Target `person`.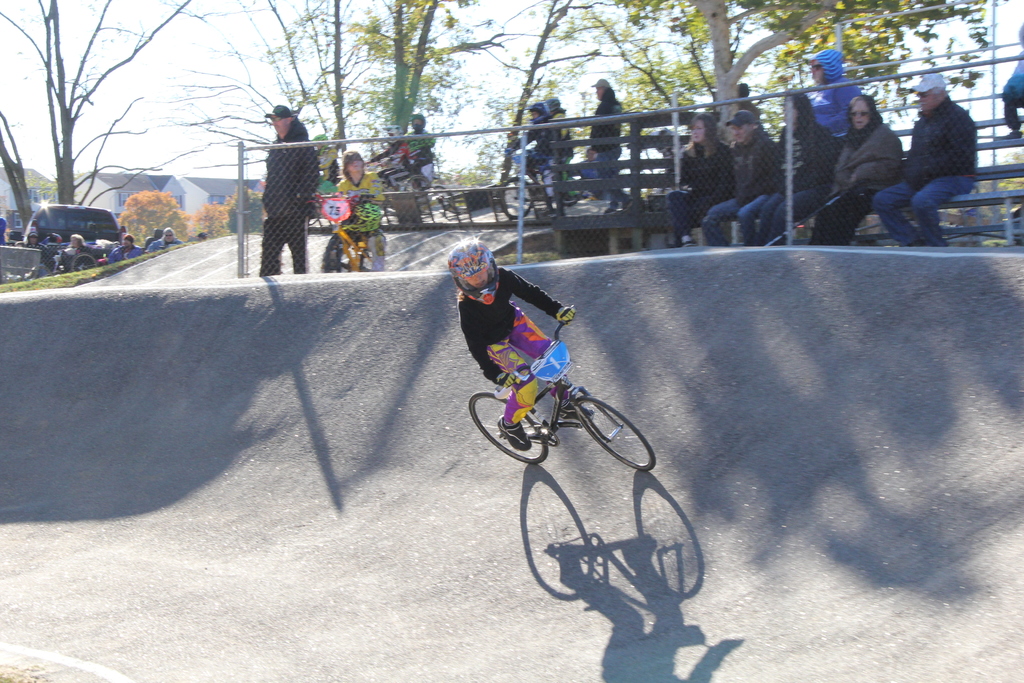
Target region: crop(541, 94, 579, 176).
